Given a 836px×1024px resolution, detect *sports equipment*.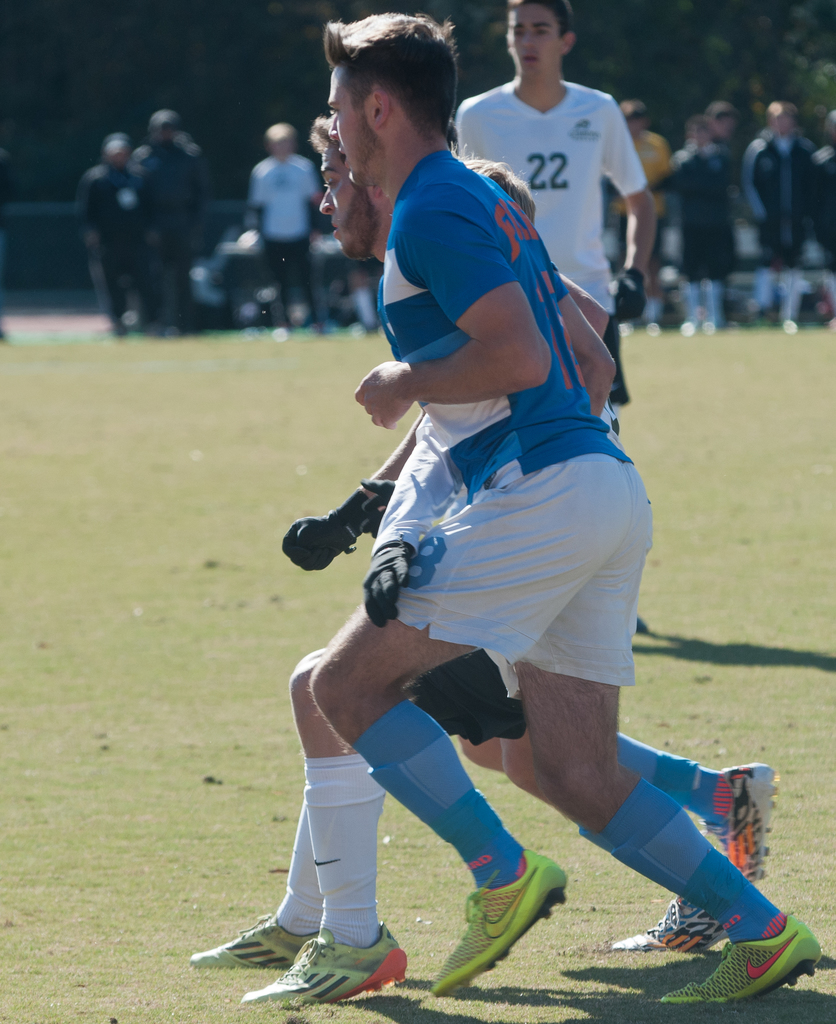
pyautogui.locateOnScreen(693, 760, 785, 886).
